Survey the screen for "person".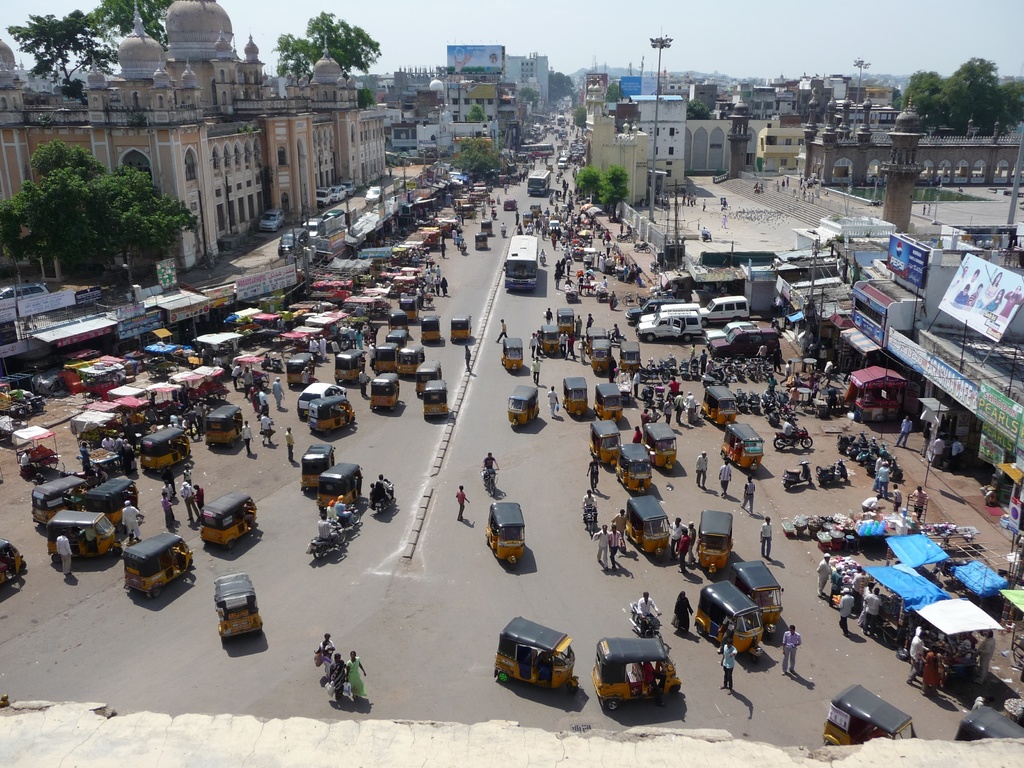
Survey found: pyautogui.locateOnScreen(531, 358, 543, 386).
